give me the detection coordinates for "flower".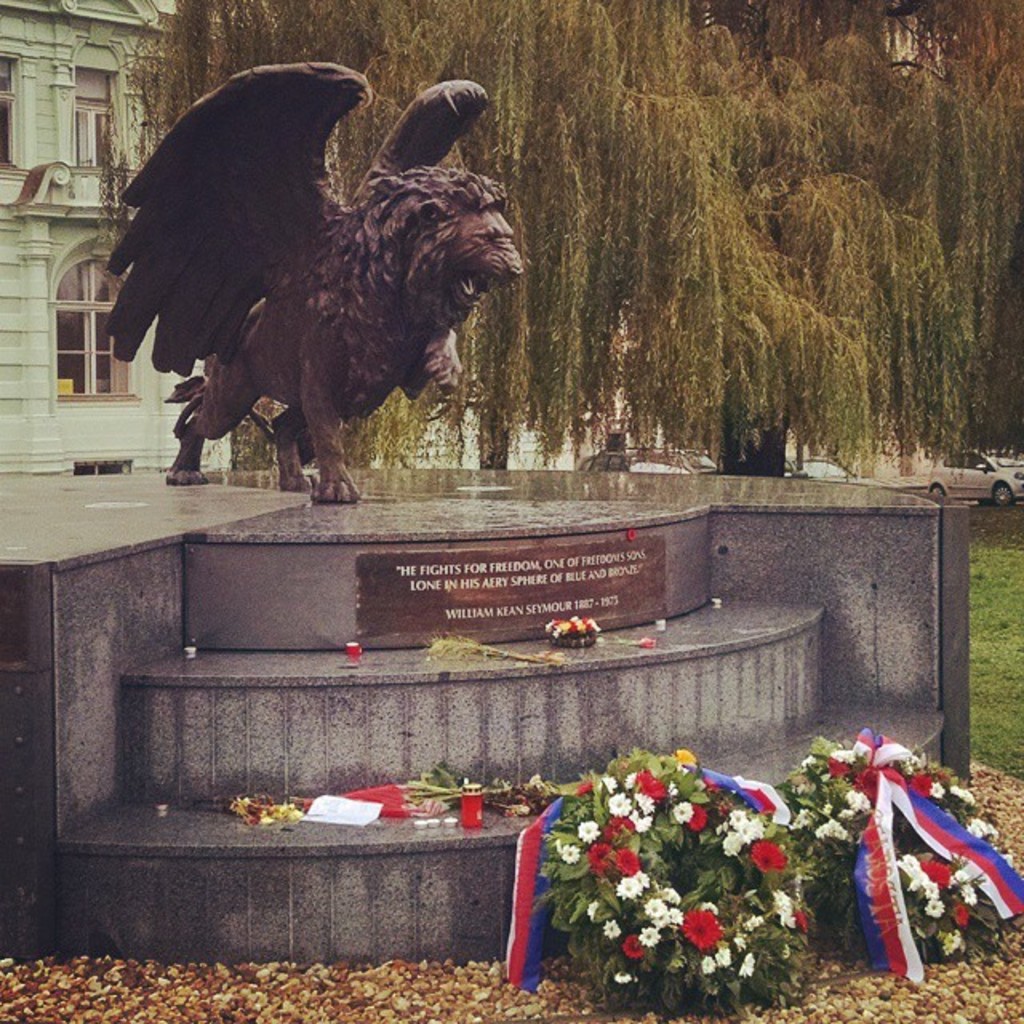
region(682, 909, 722, 954).
